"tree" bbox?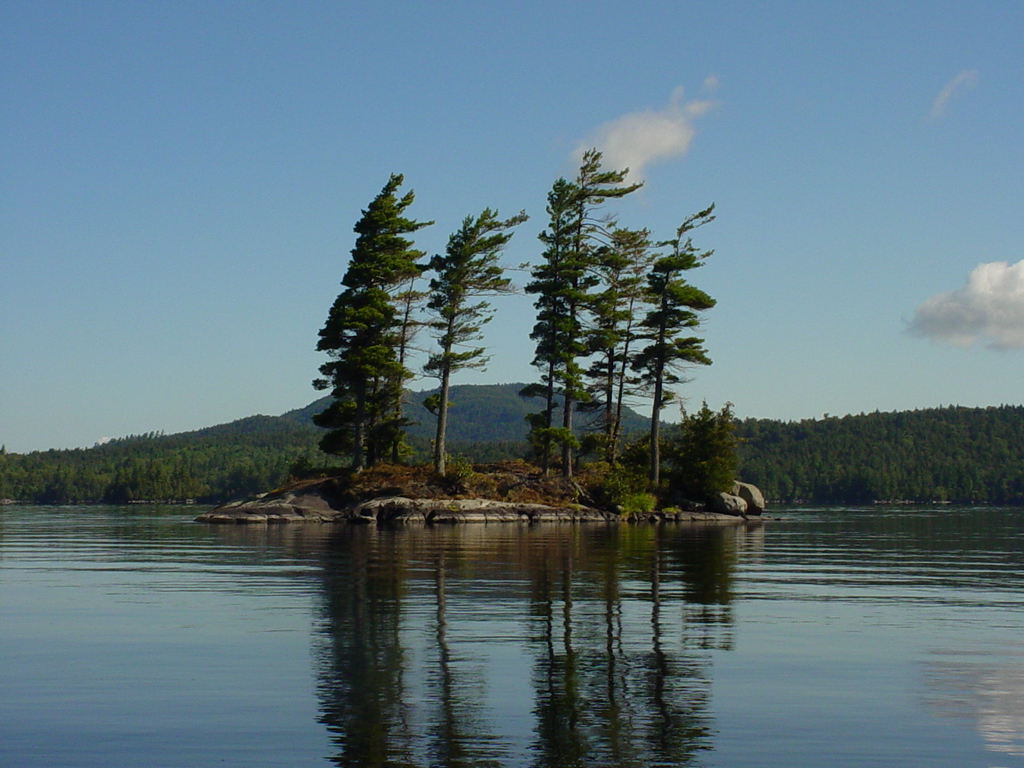
{"left": 648, "top": 381, "right": 769, "bottom": 520}
